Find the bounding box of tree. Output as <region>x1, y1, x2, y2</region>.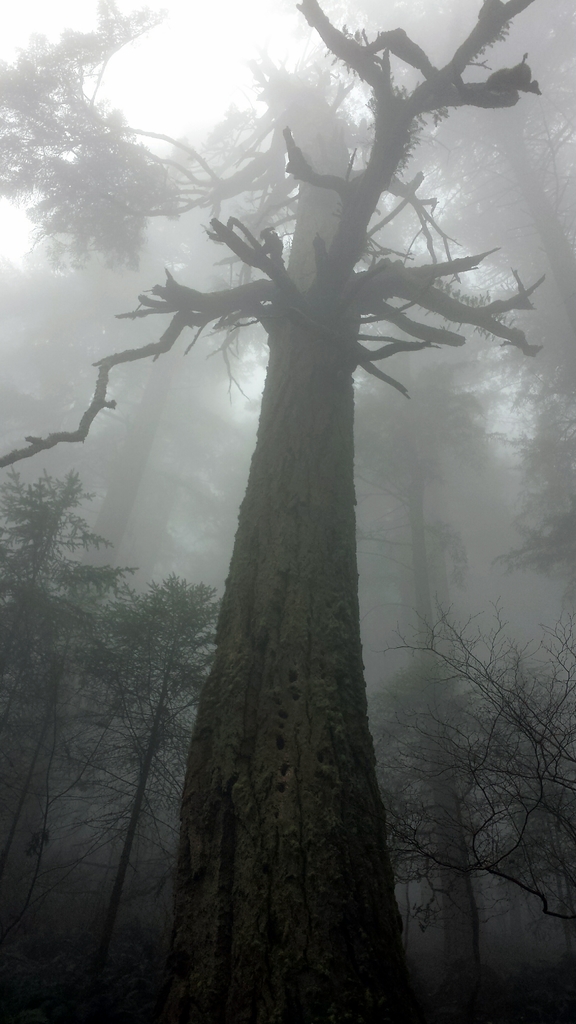
<region>0, 575, 262, 1023</region>.
